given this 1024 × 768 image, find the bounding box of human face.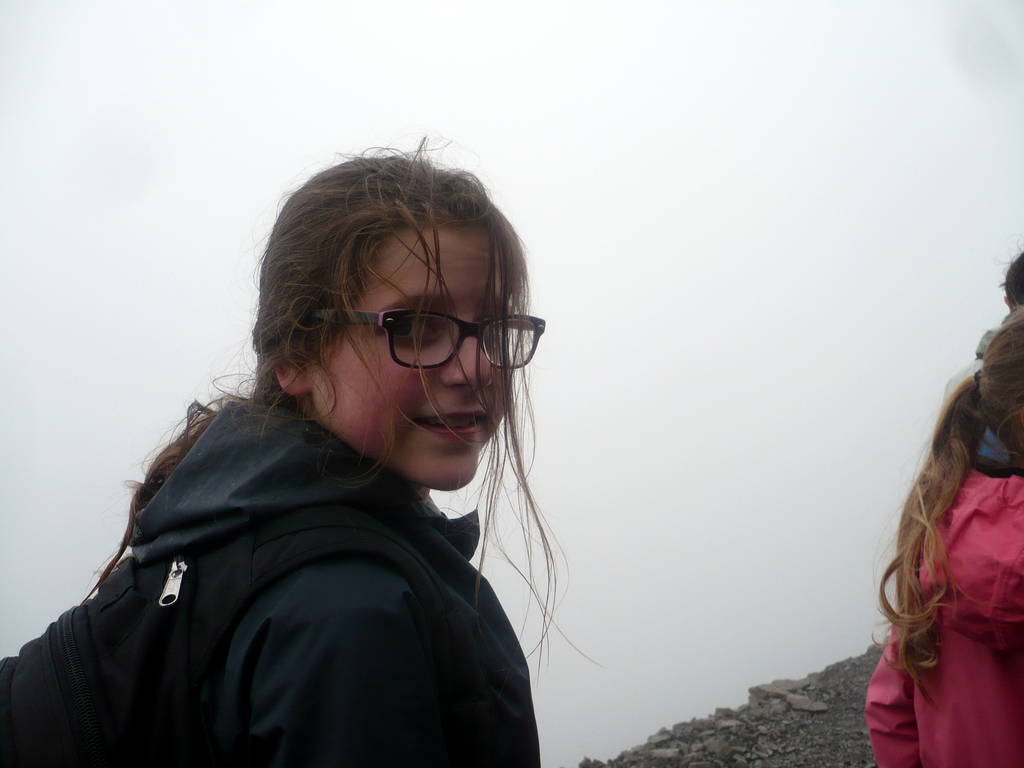
[311, 230, 516, 497].
